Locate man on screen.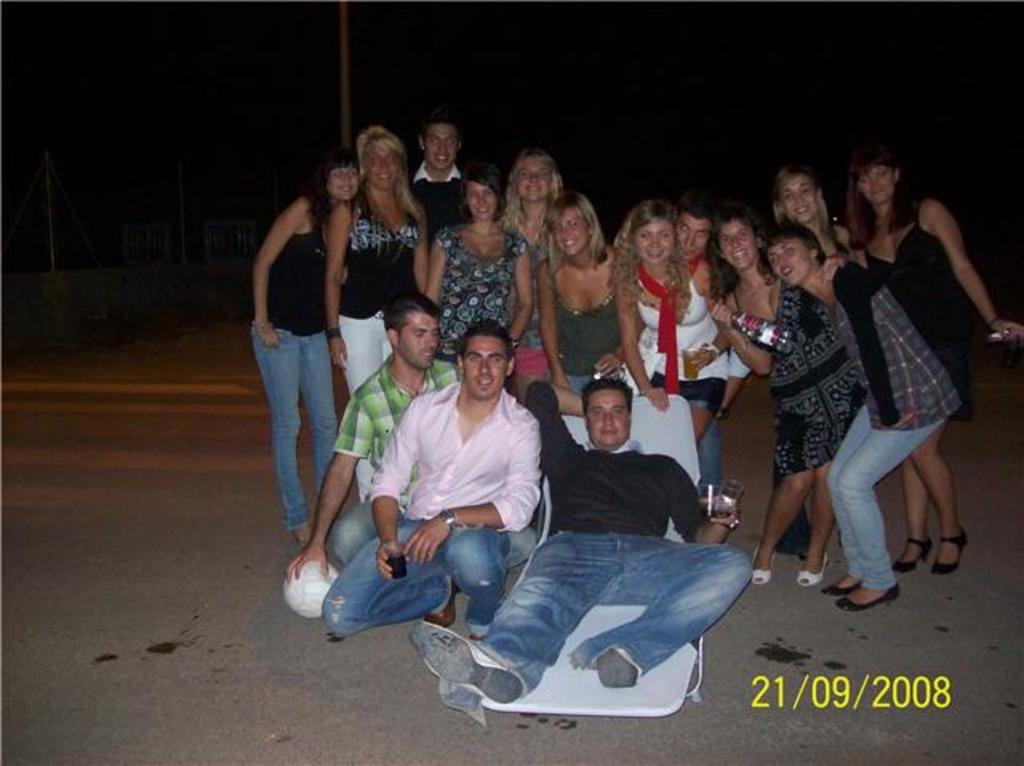
On screen at 283,297,466,584.
